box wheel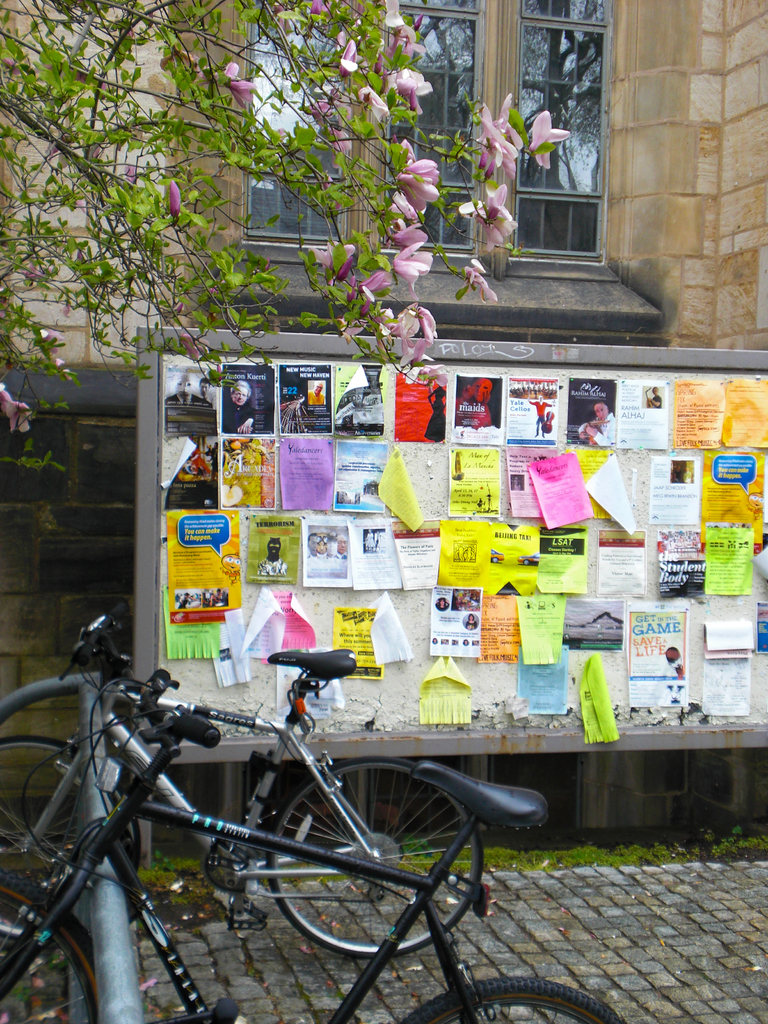
<bbox>0, 734, 143, 941</bbox>
